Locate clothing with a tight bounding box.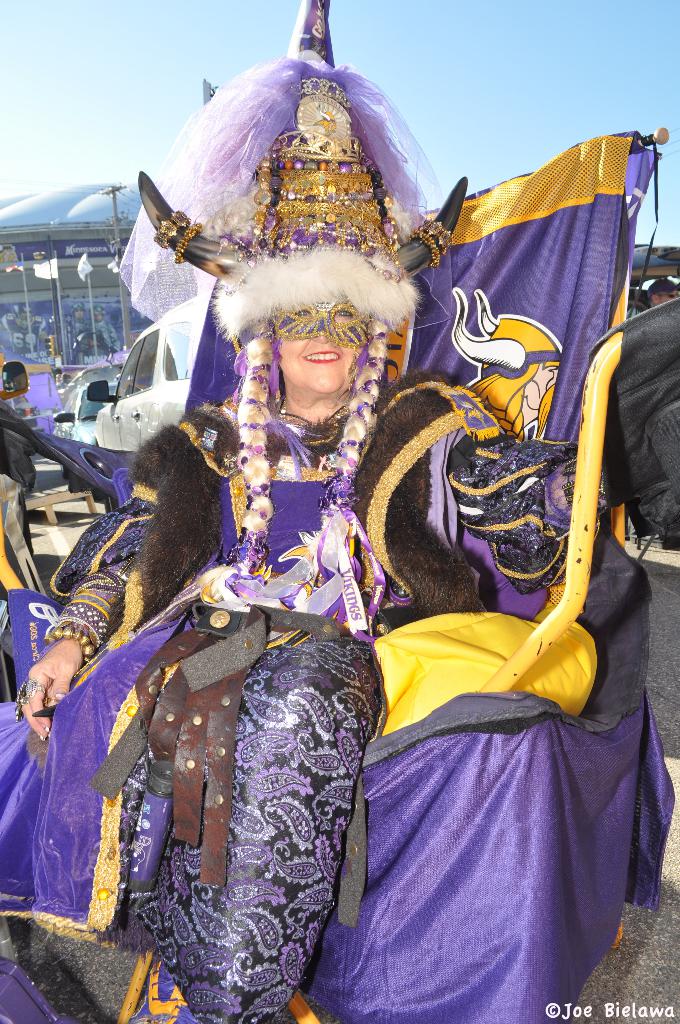
[7, 0, 668, 1023].
